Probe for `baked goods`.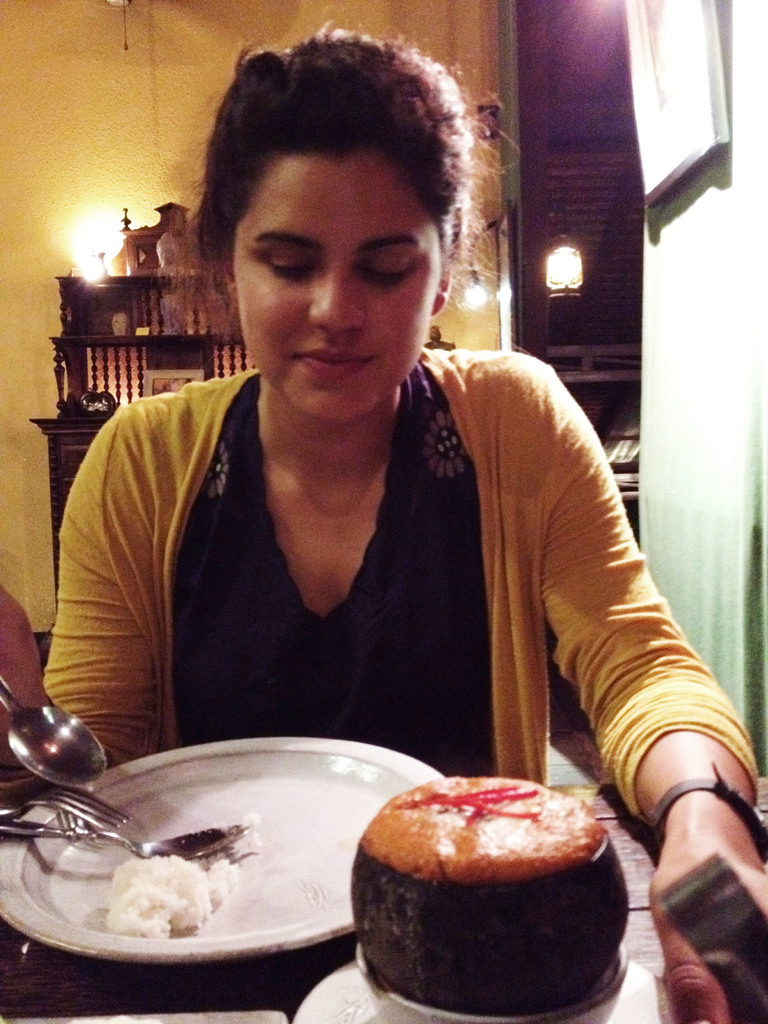
Probe result: (left=343, top=774, right=644, bottom=996).
